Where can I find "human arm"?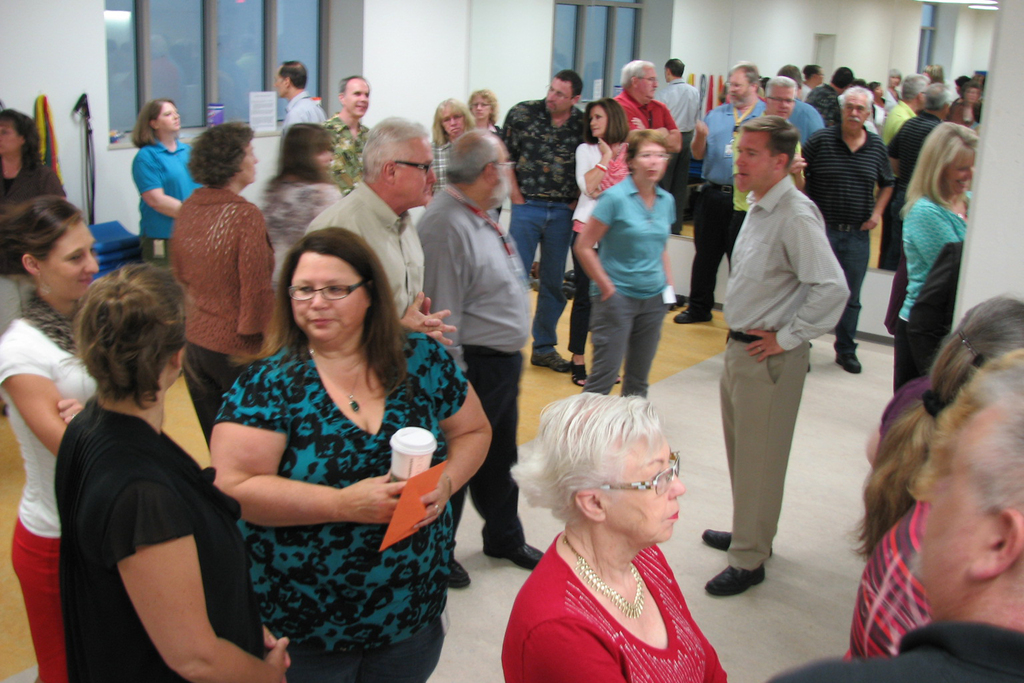
You can find it at left=290, top=118, right=317, bottom=128.
